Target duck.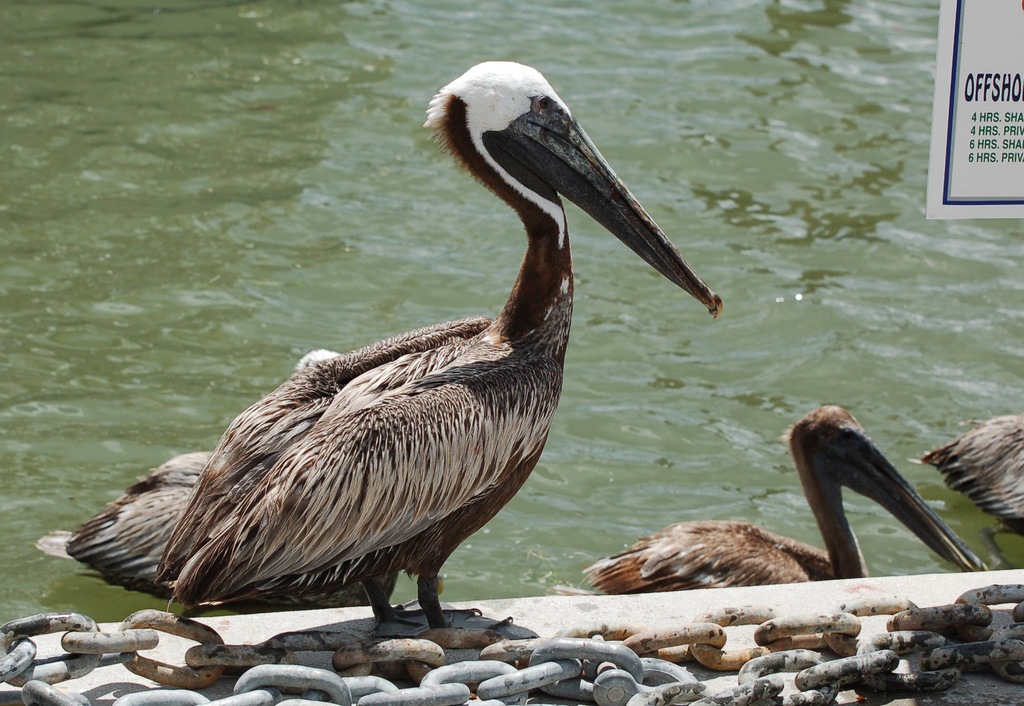
Target region: rect(564, 402, 950, 599).
